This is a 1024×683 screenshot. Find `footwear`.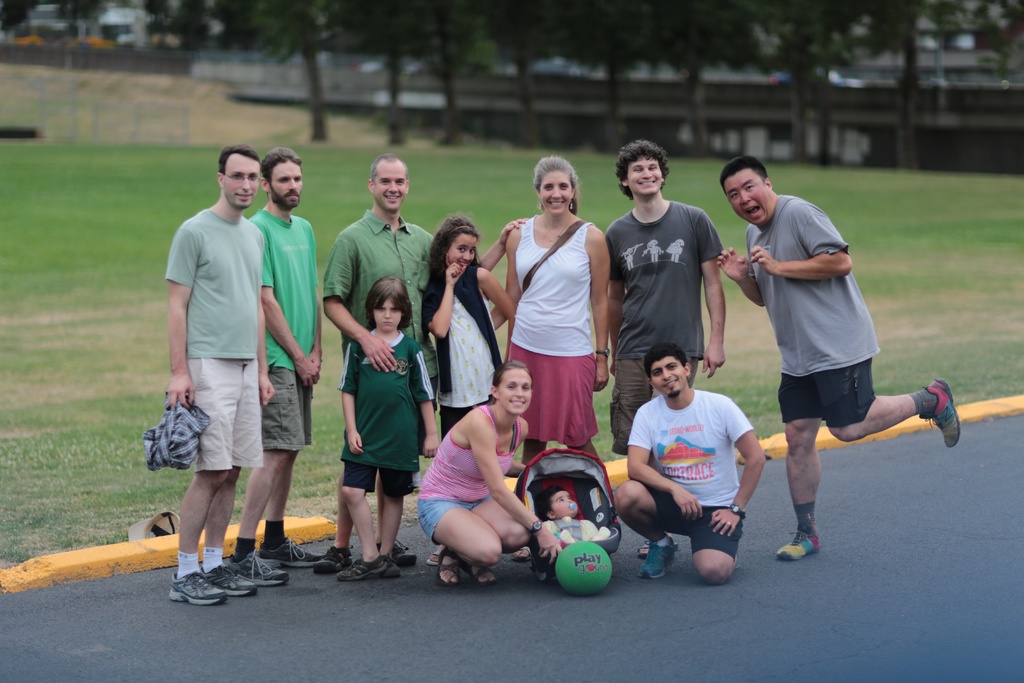
Bounding box: [left=380, top=554, right=397, bottom=580].
